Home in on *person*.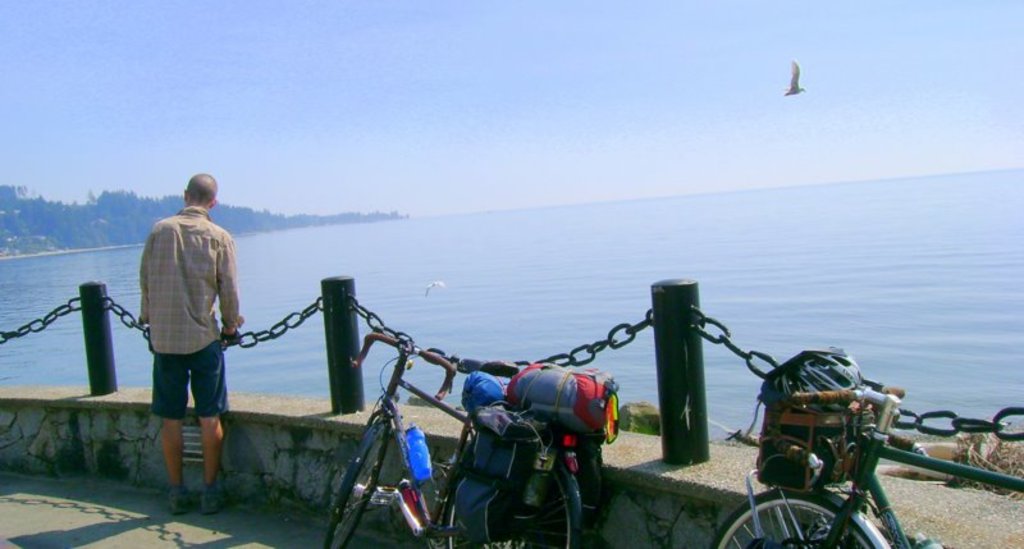
Homed in at <region>132, 165, 251, 512</region>.
